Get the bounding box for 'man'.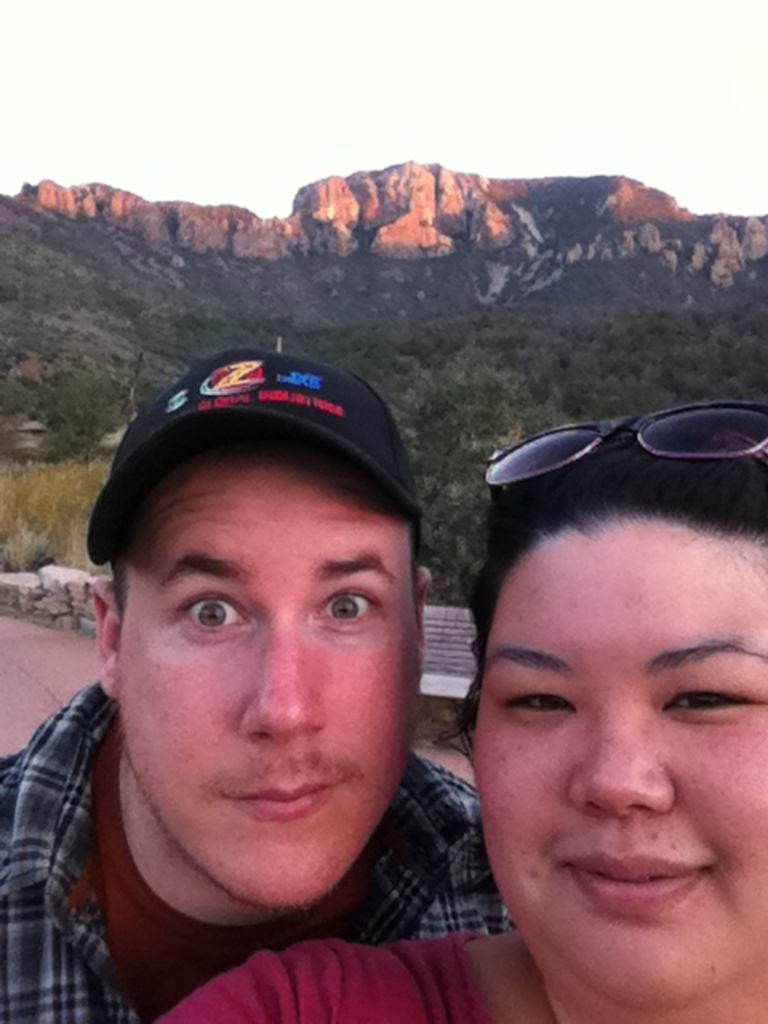
{"x1": 0, "y1": 338, "x2": 568, "y2": 1023}.
